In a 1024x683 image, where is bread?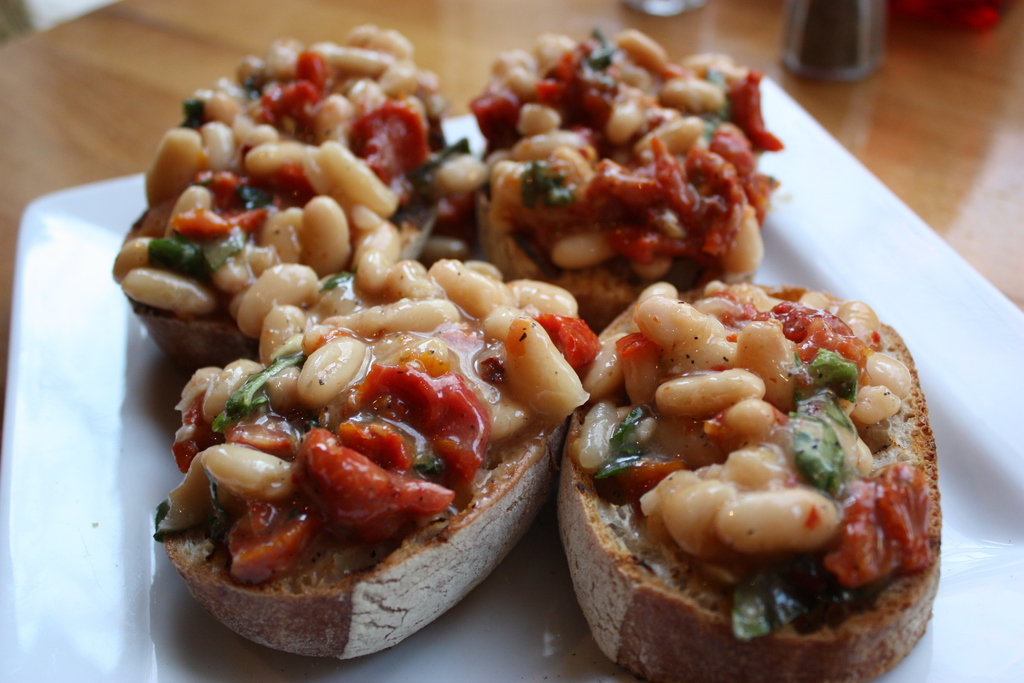
bbox=(170, 425, 559, 659).
